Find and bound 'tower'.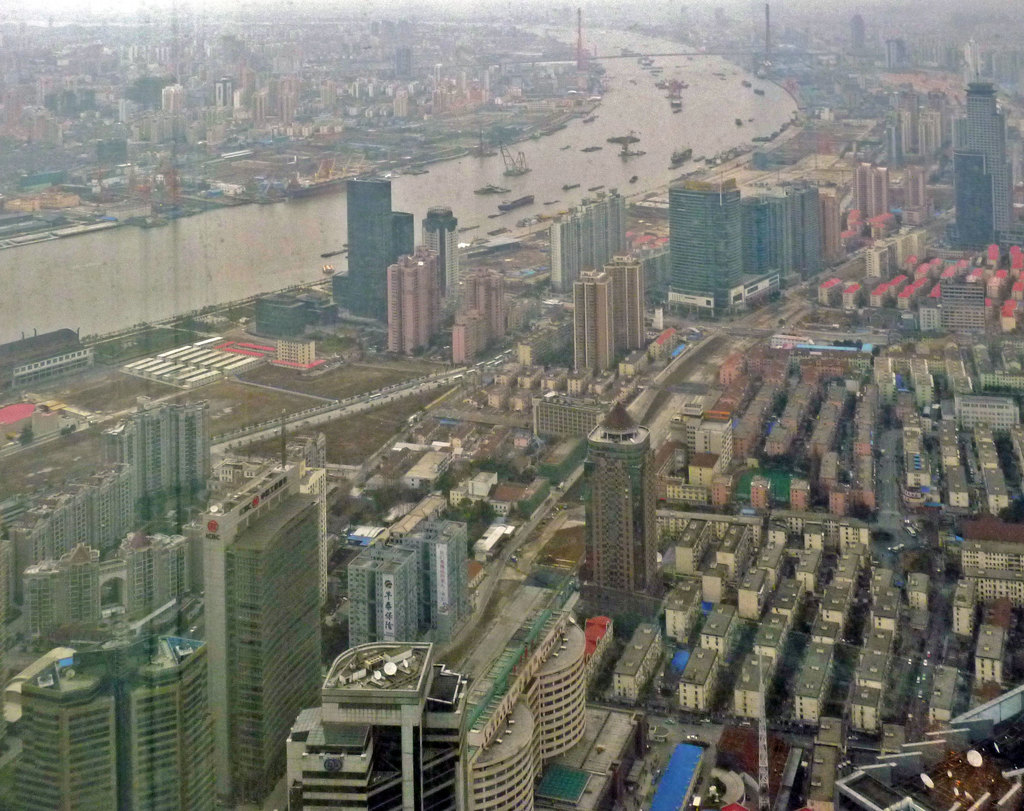
Bound: [x1=954, y1=149, x2=993, y2=253].
